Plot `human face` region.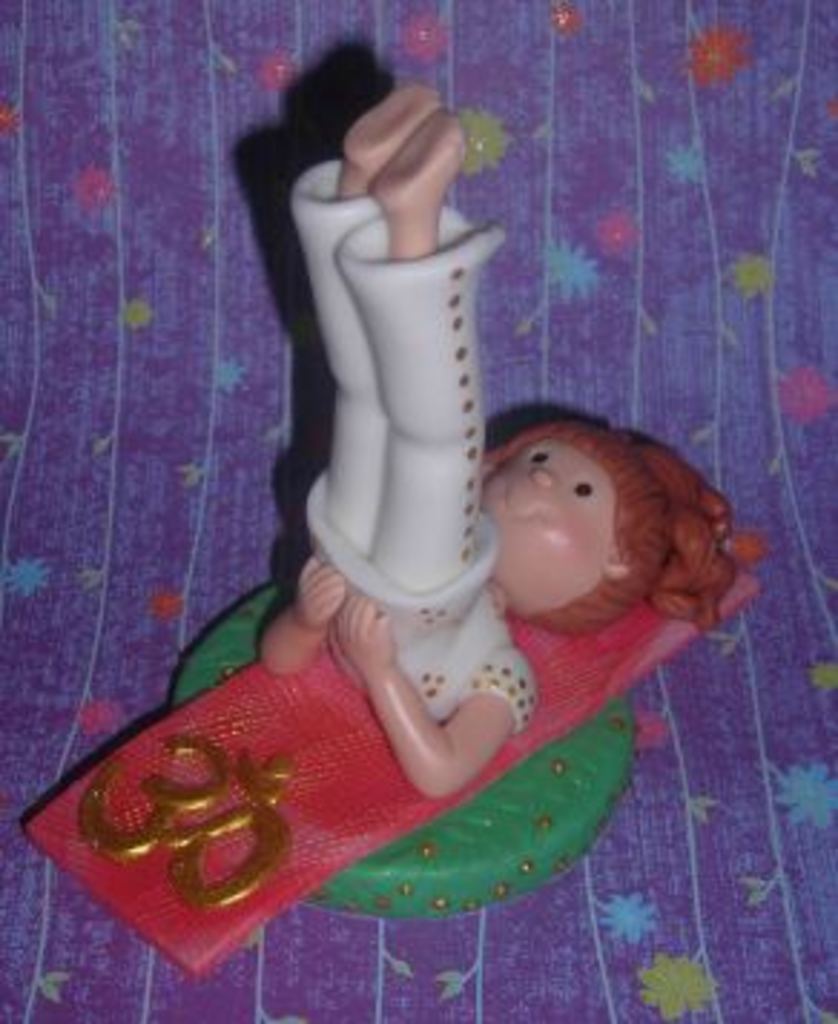
Plotted at 482, 430, 620, 602.
